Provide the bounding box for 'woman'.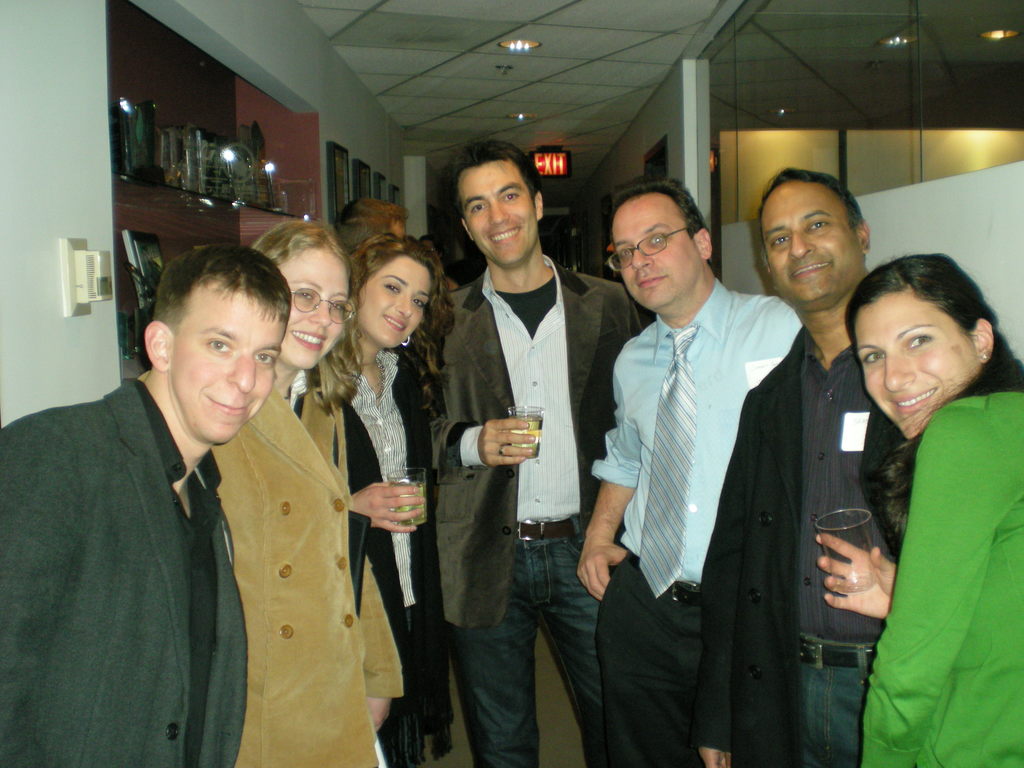
821/215/1018/760.
